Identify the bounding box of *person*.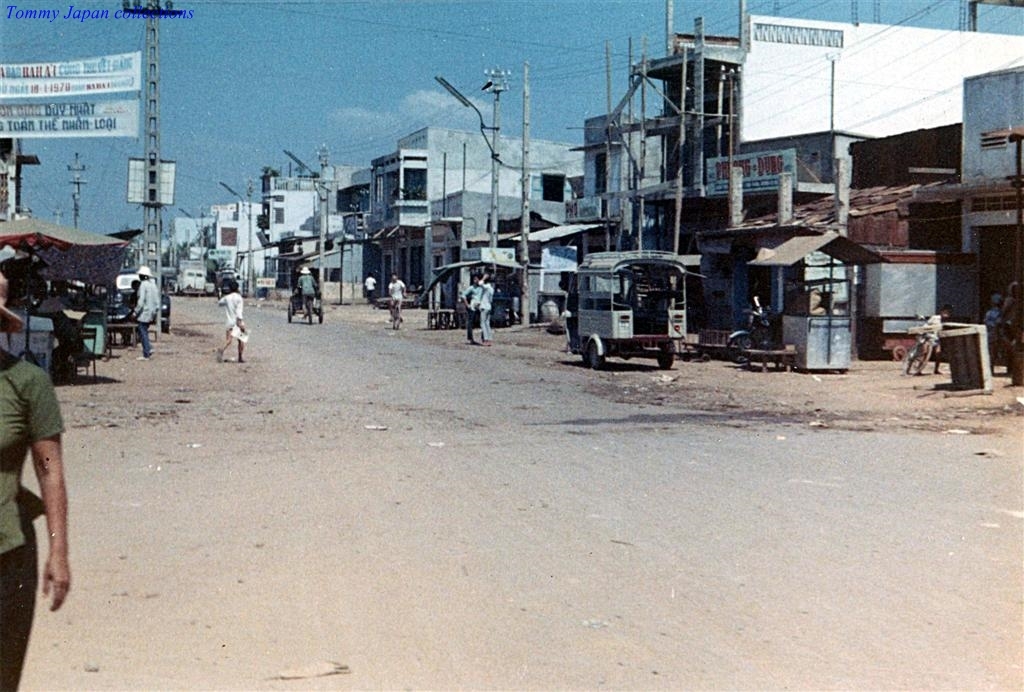
[left=386, top=277, right=402, bottom=330].
